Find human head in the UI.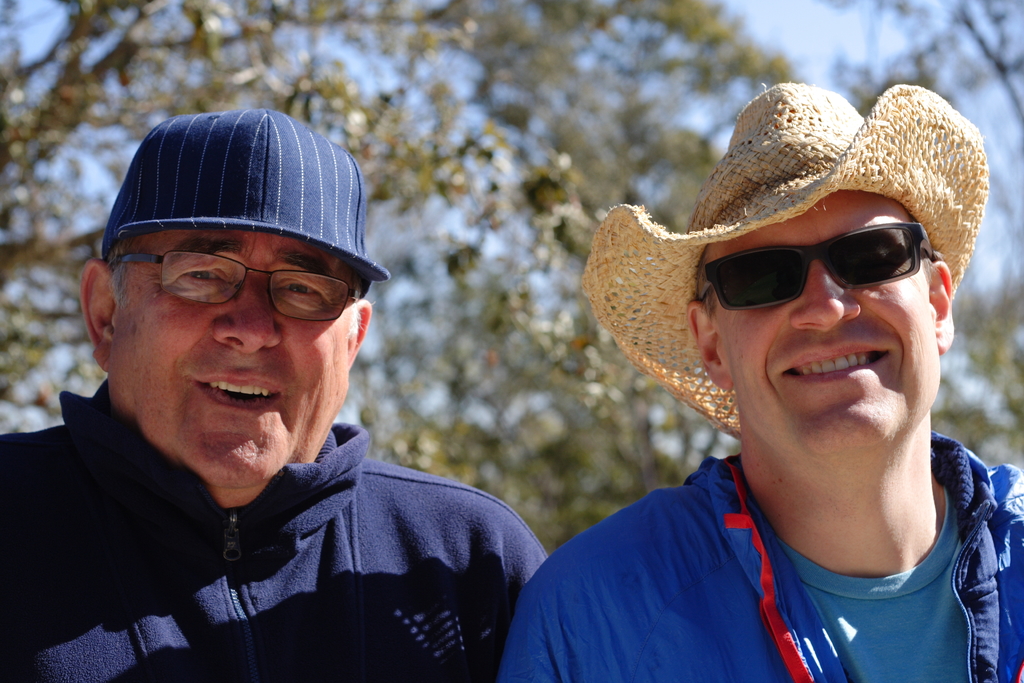
UI element at [left=641, top=99, right=975, bottom=470].
